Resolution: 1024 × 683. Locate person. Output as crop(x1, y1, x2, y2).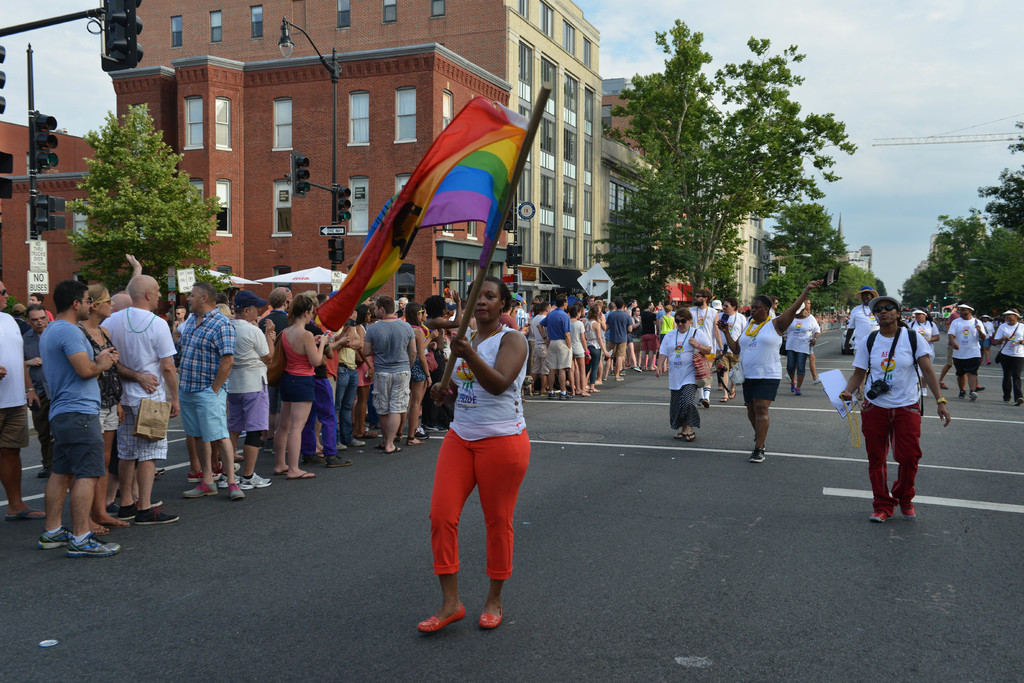
crop(75, 282, 129, 536).
